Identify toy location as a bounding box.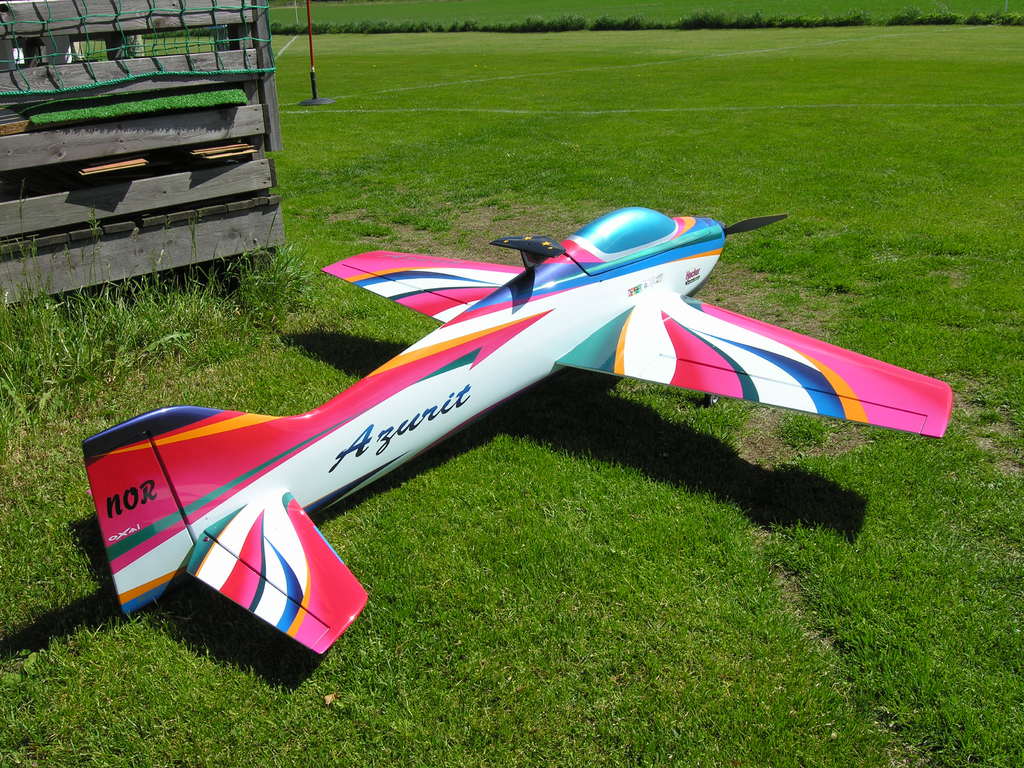
(left=83, top=204, right=953, bottom=662).
